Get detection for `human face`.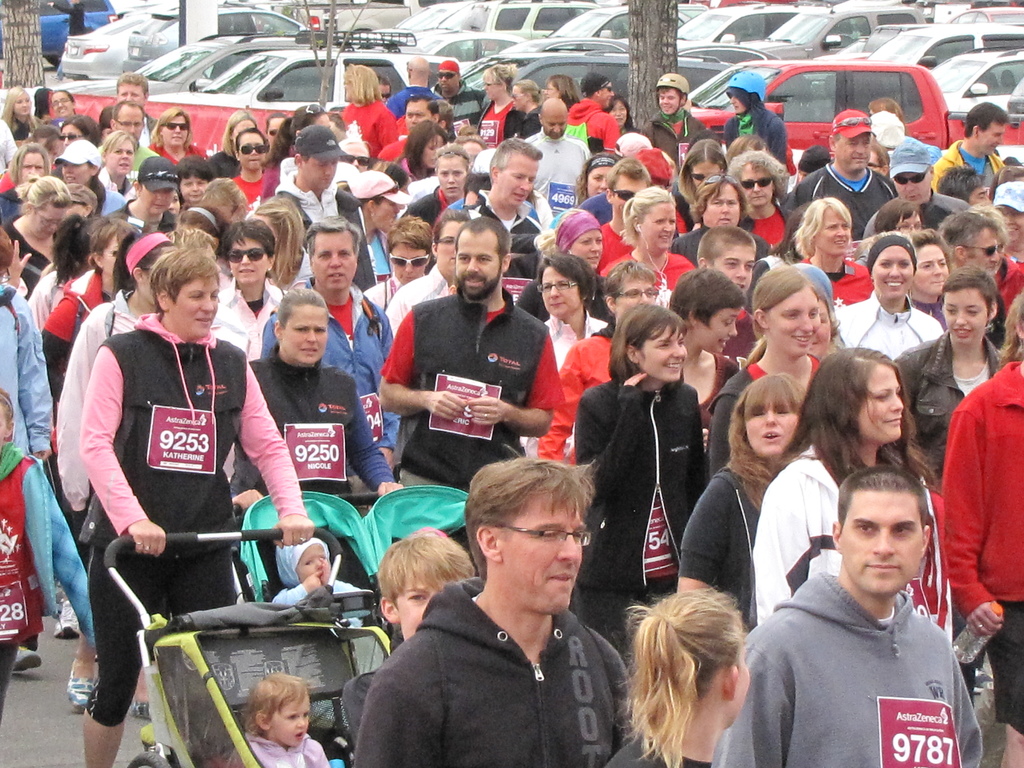
Detection: box(298, 541, 330, 580).
